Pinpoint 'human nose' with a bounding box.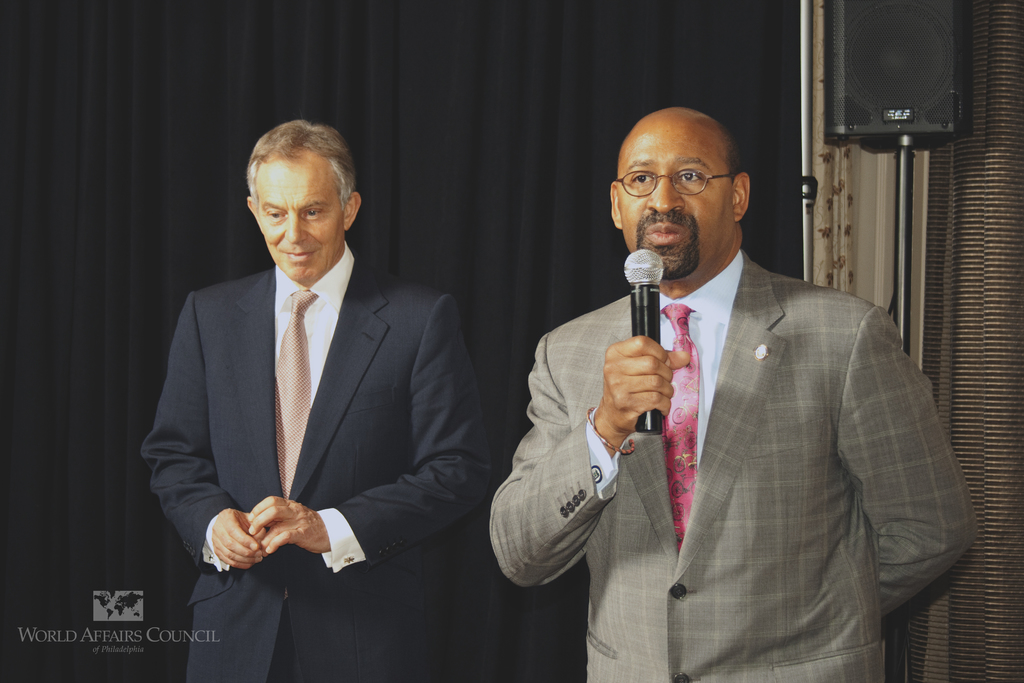
283 215 307 241.
